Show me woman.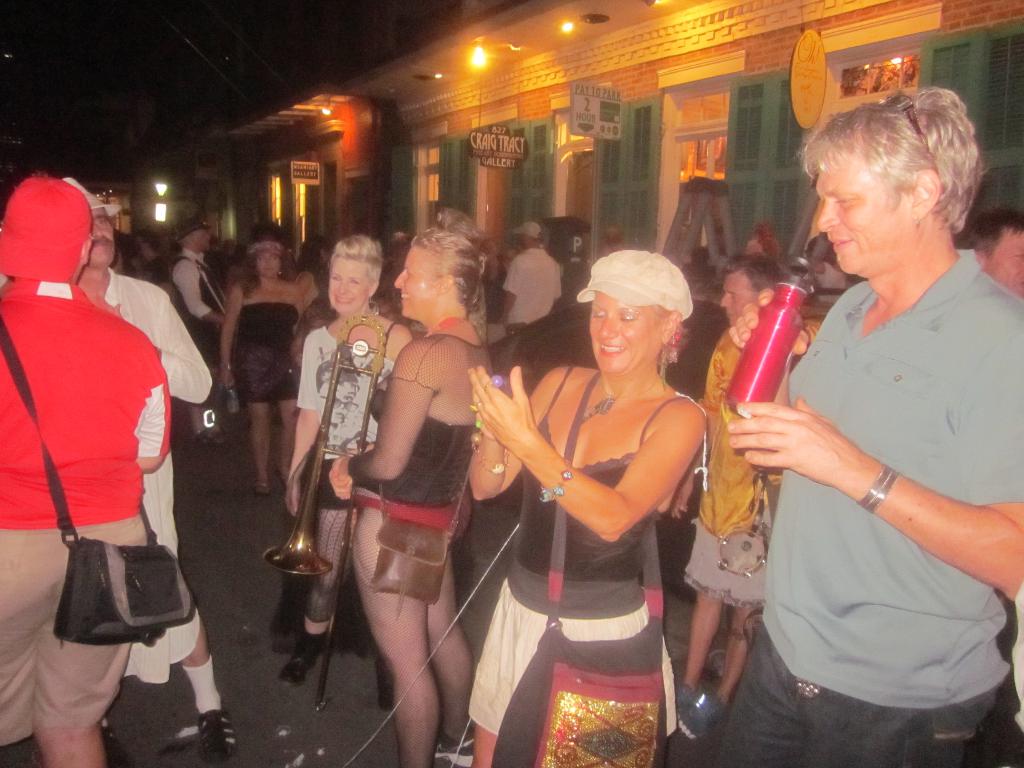
woman is here: (276, 232, 426, 712).
